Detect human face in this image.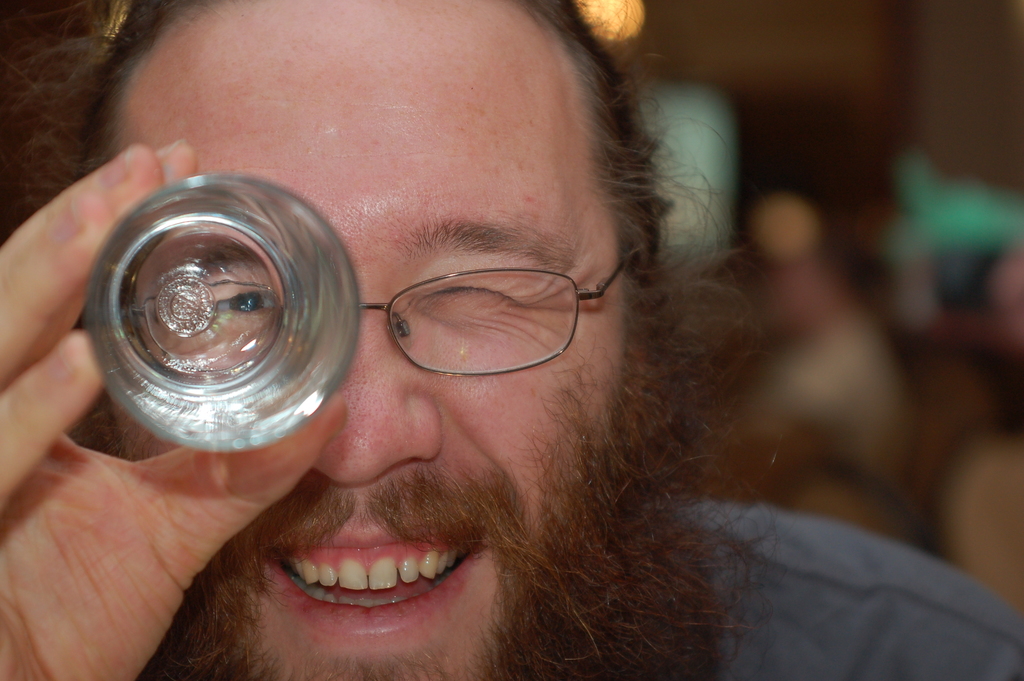
Detection: [x1=84, y1=0, x2=628, y2=680].
